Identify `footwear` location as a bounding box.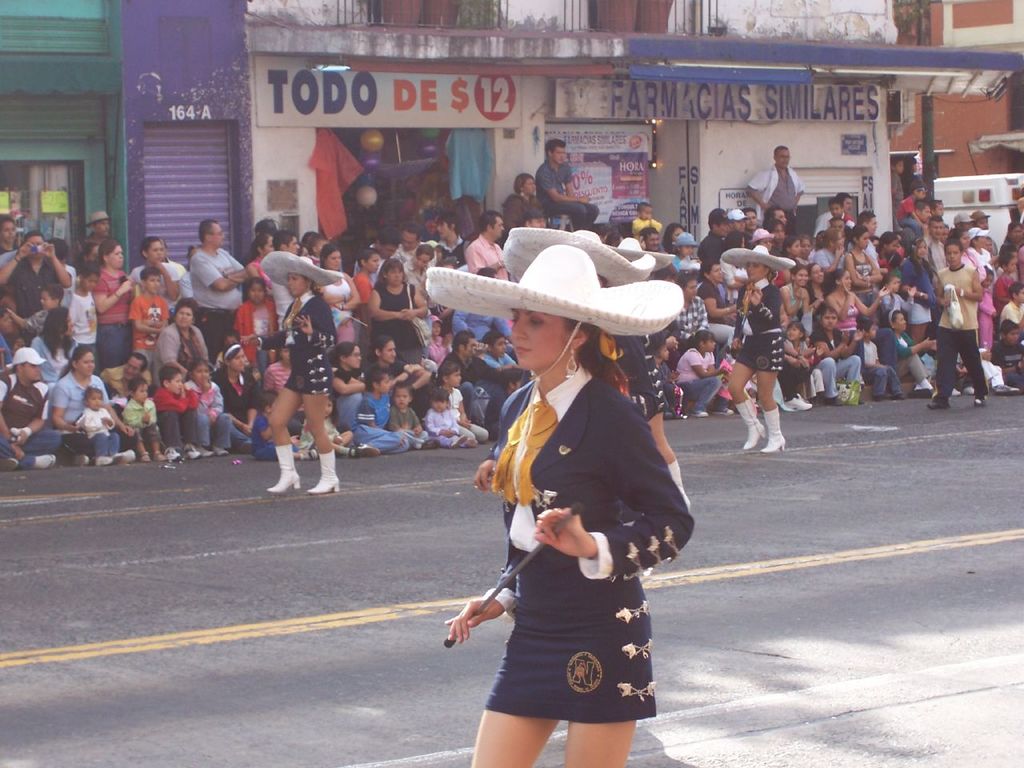
pyautogui.locateOnScreen(962, 386, 974, 394).
